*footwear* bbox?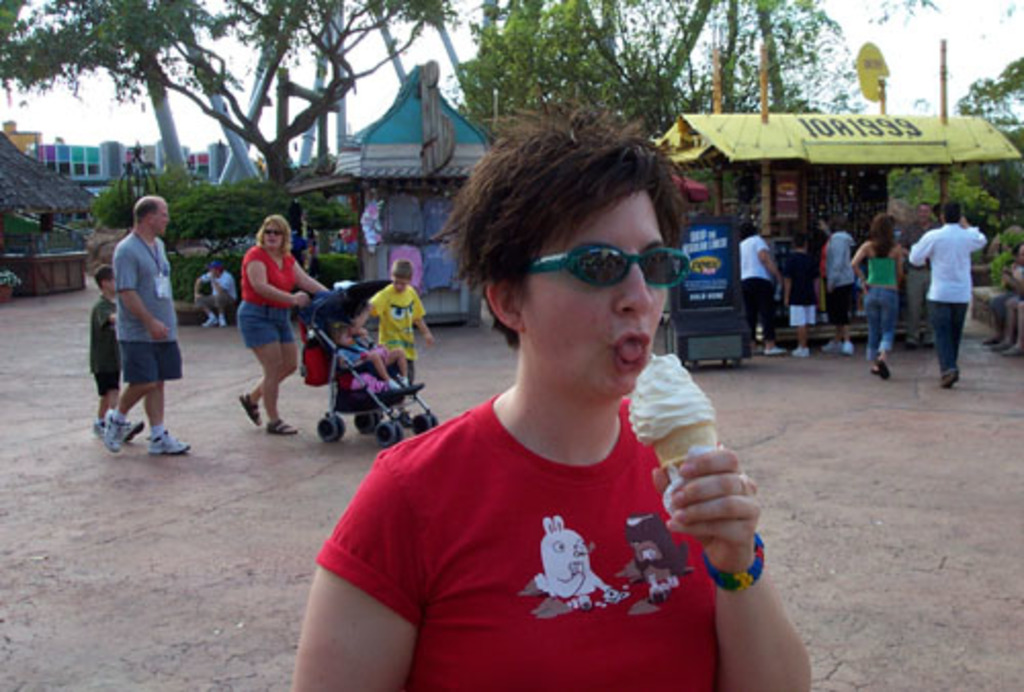
92:416:109:438
